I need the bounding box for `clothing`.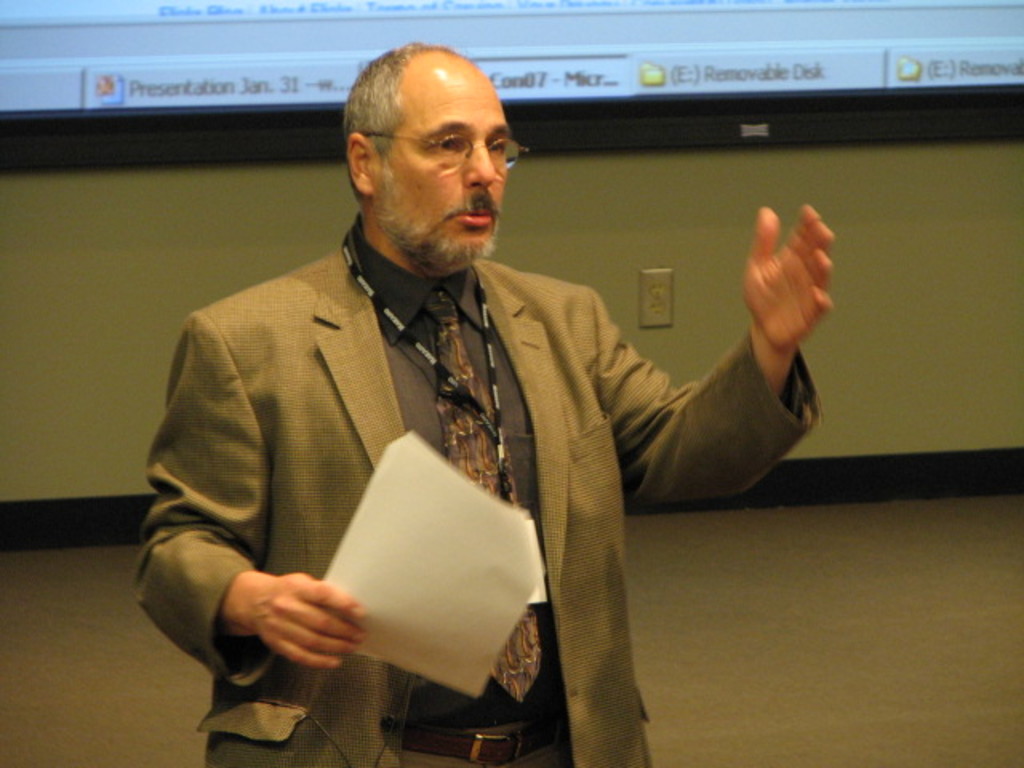
Here it is: 133 166 712 767.
